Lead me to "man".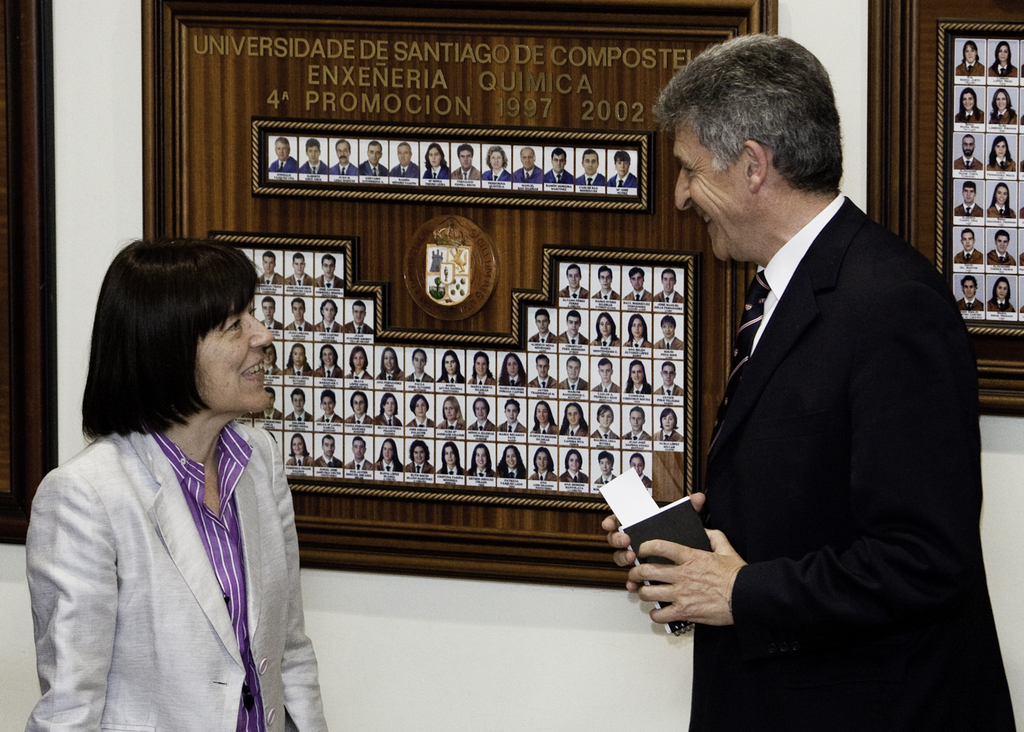
Lead to Rect(955, 134, 986, 170).
